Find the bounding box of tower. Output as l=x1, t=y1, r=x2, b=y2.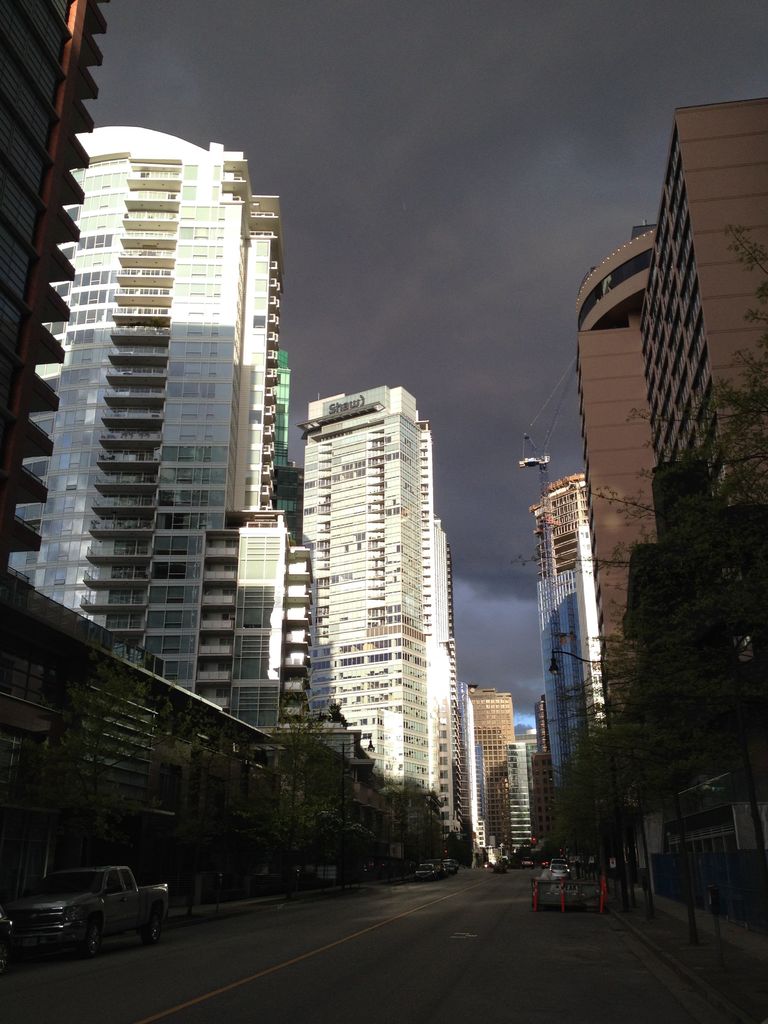
l=531, t=483, r=591, b=850.
